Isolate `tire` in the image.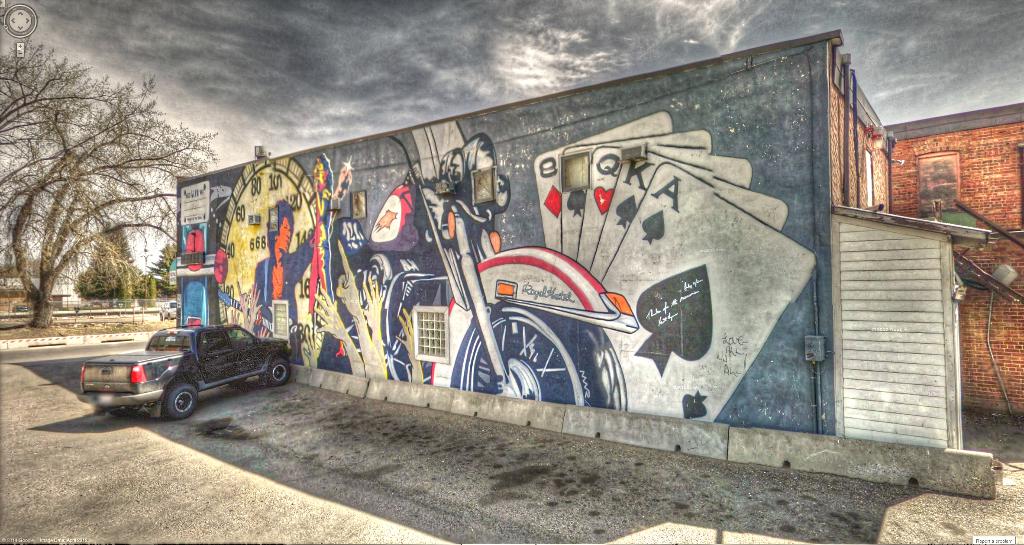
Isolated region: Rect(452, 306, 634, 414).
